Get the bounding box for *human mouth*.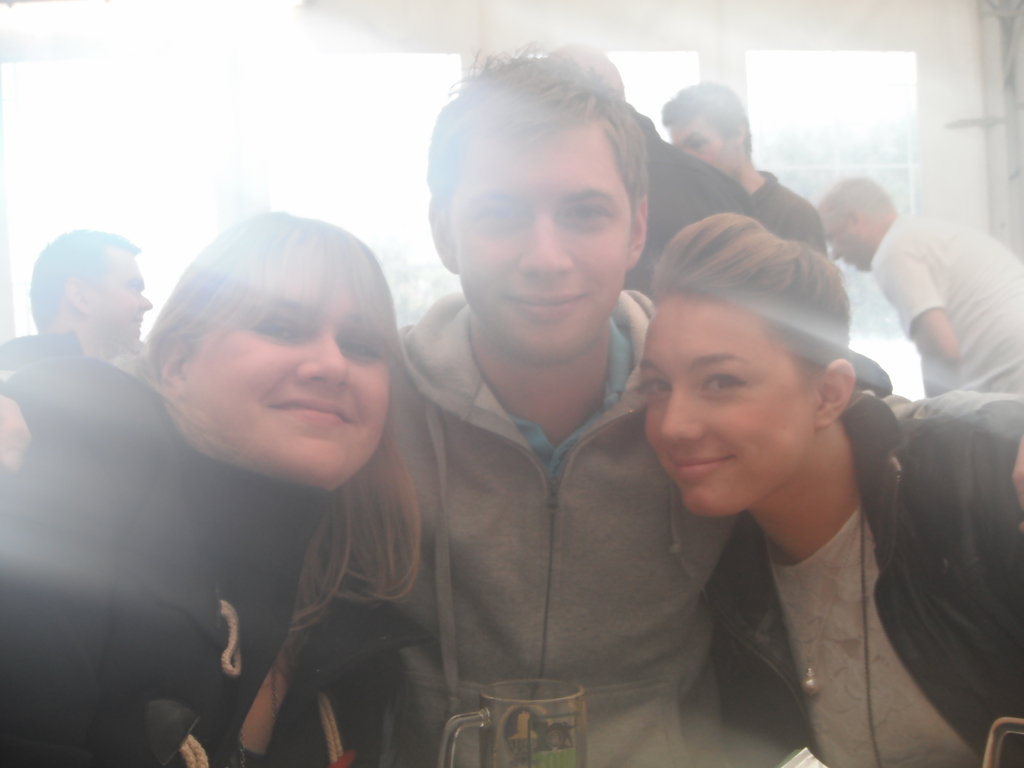
{"x1": 267, "y1": 394, "x2": 354, "y2": 424}.
